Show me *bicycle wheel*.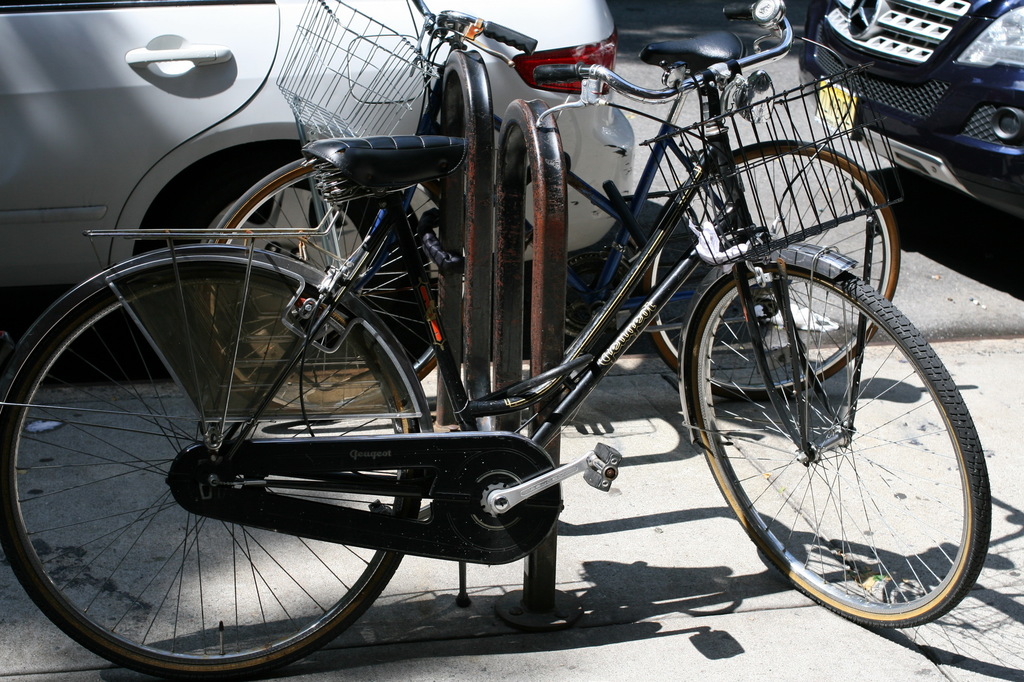
*bicycle wheel* is here: select_region(646, 135, 901, 402).
